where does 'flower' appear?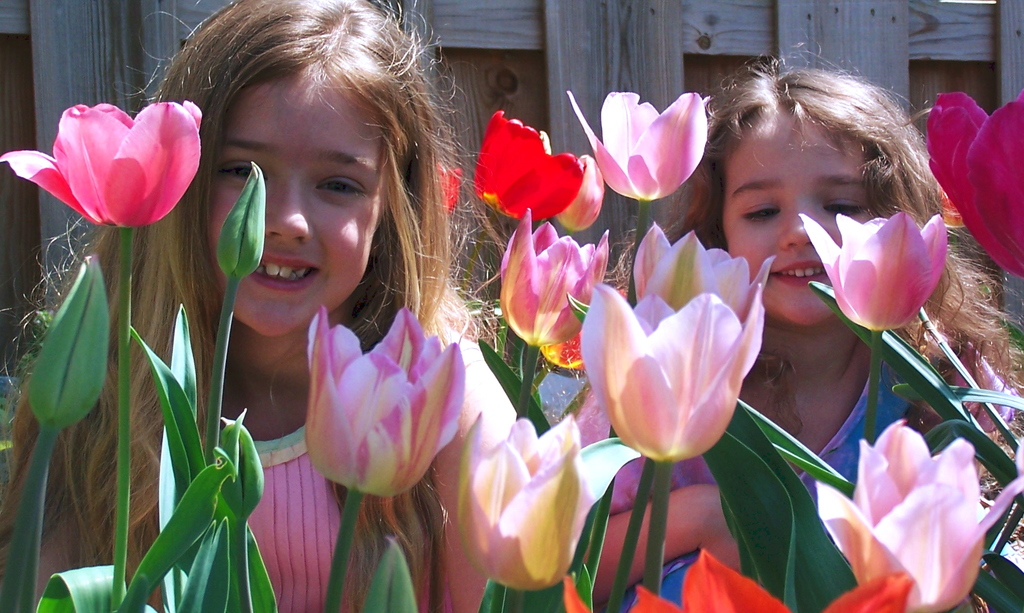
Appears at left=454, top=414, right=588, bottom=589.
